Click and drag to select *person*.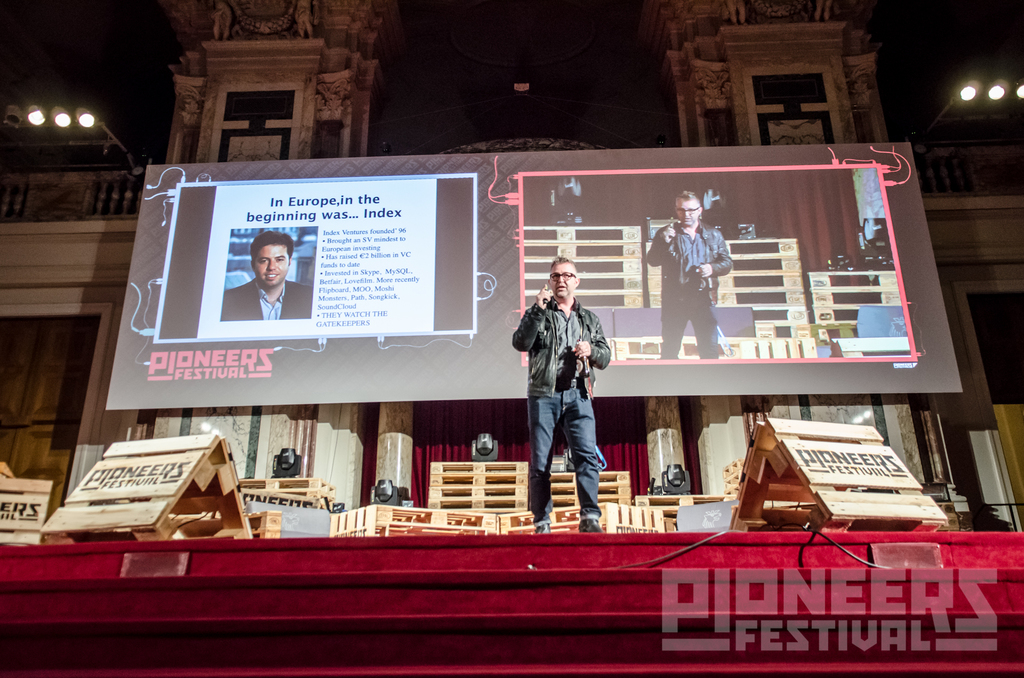
Selection: Rect(646, 195, 737, 364).
